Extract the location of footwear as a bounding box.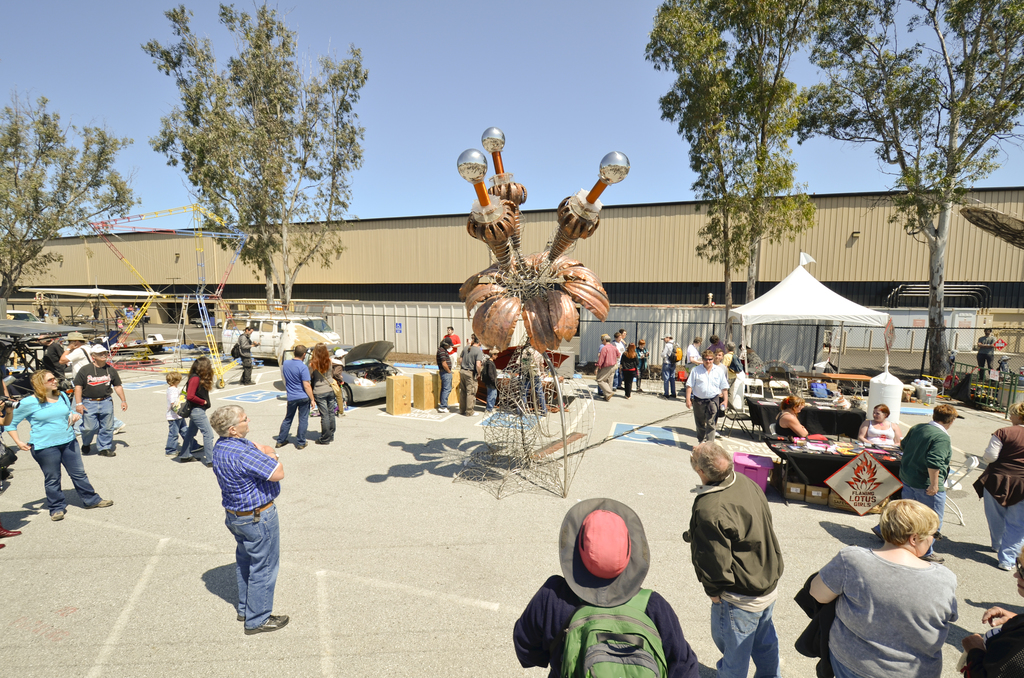
637, 387, 645, 392.
